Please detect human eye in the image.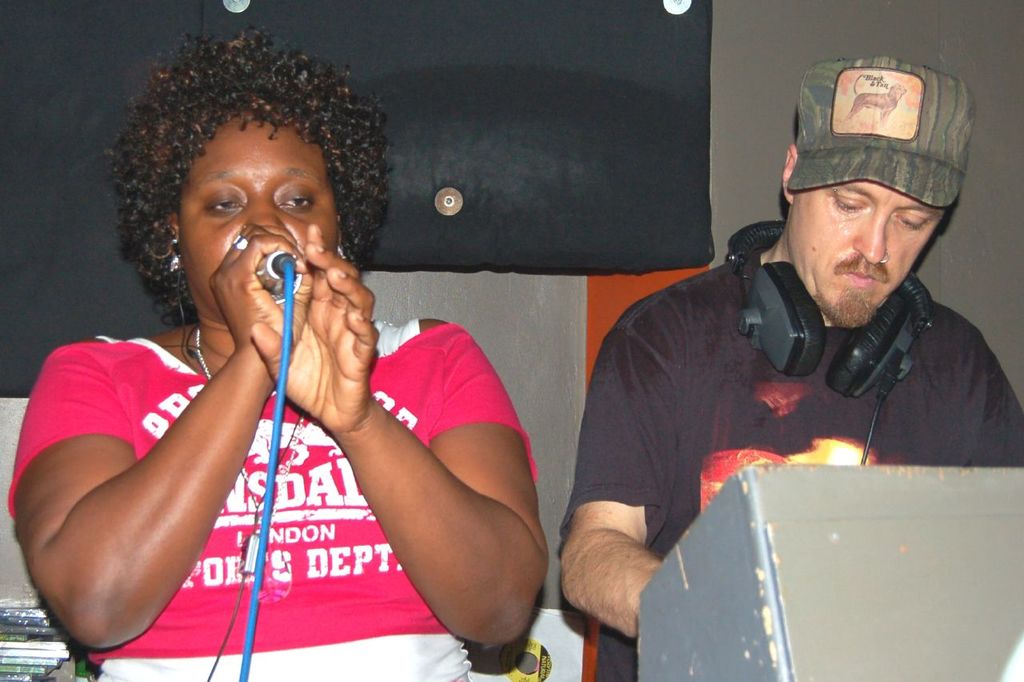
detection(202, 190, 249, 219).
